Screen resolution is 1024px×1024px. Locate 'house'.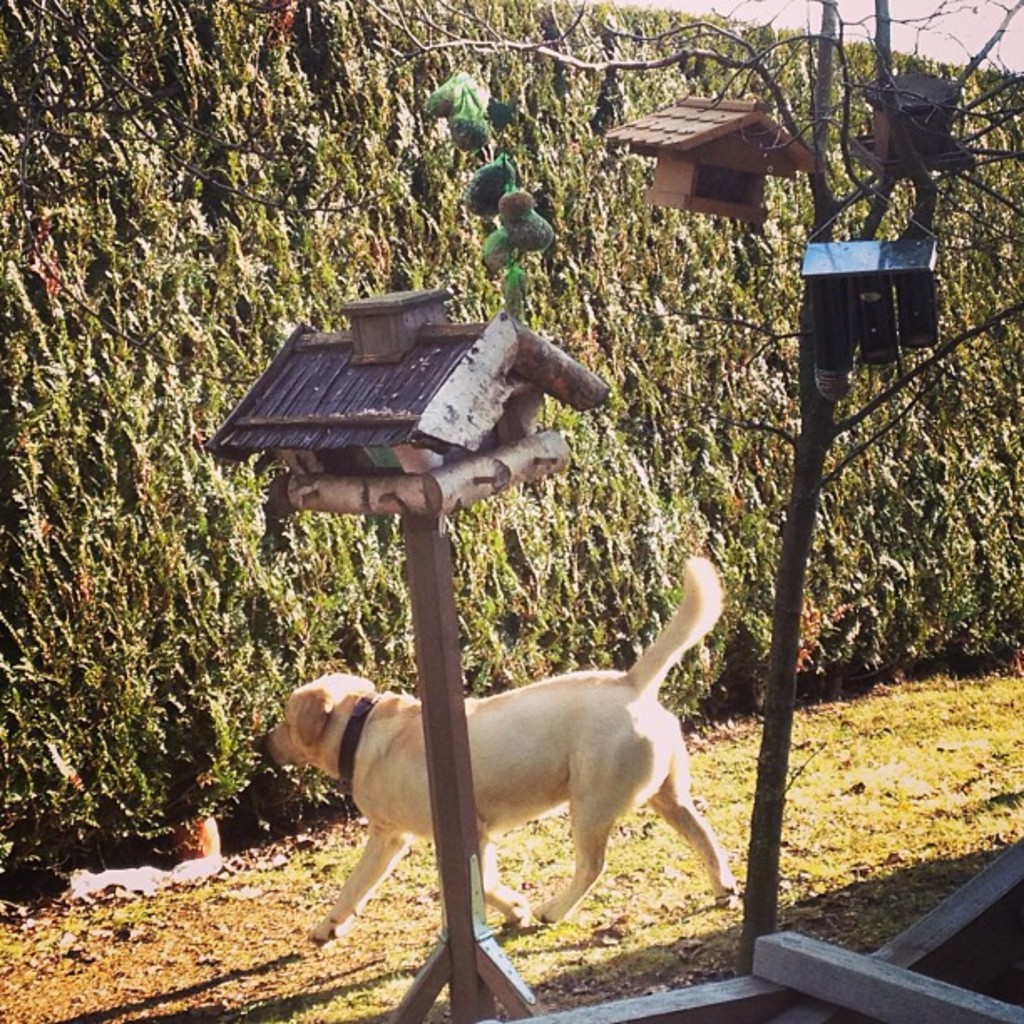
bbox=[857, 59, 957, 169].
